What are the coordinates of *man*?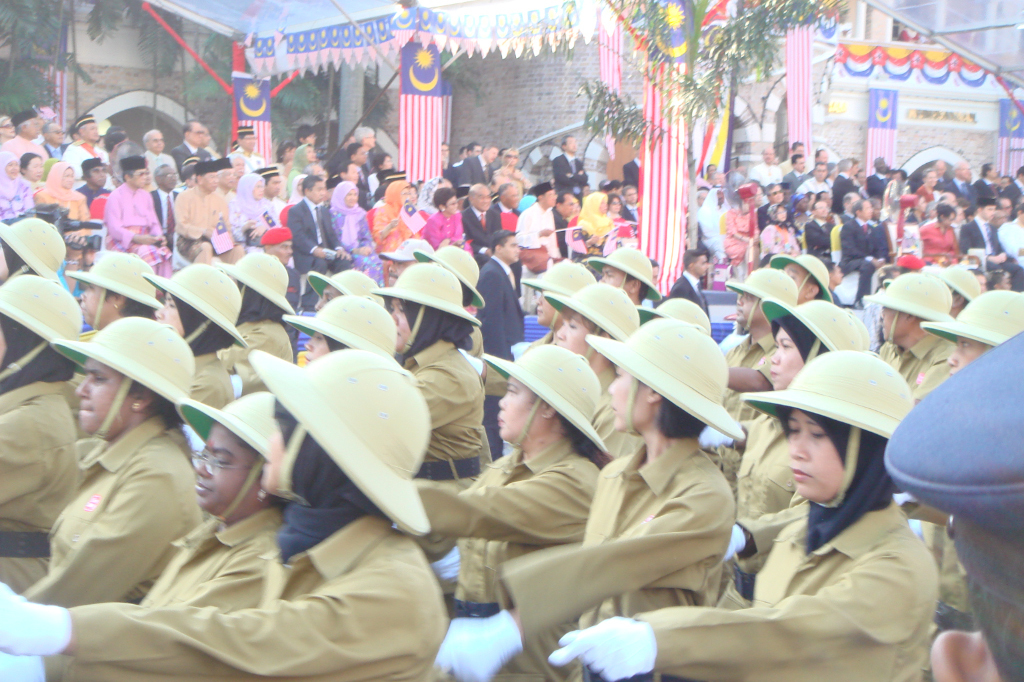
crop(551, 189, 578, 257).
